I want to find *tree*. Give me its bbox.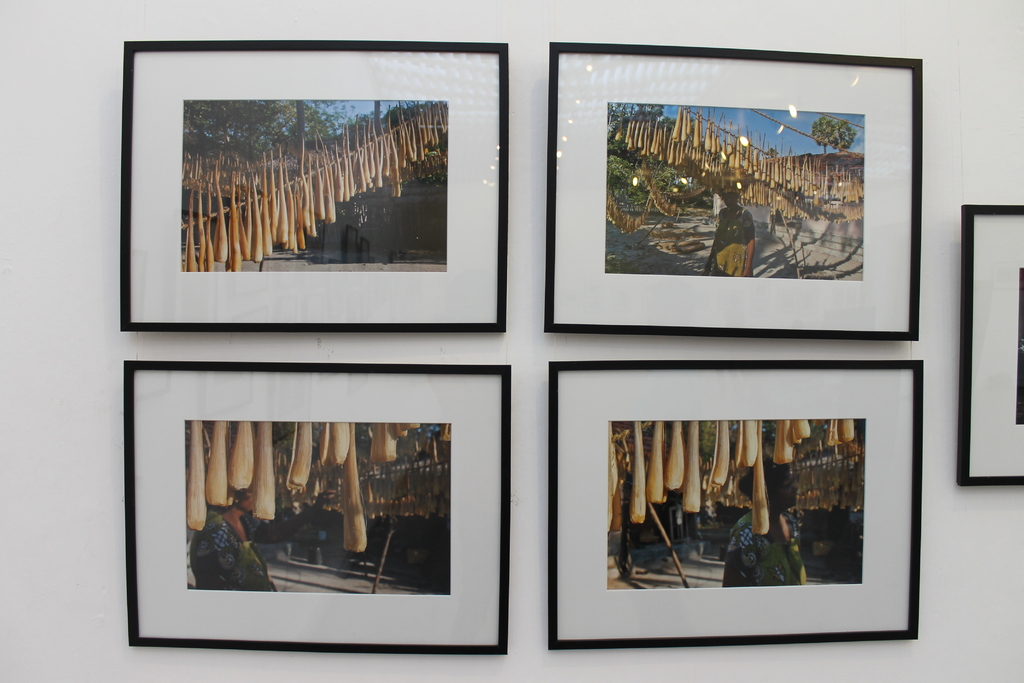
[605, 100, 723, 204].
